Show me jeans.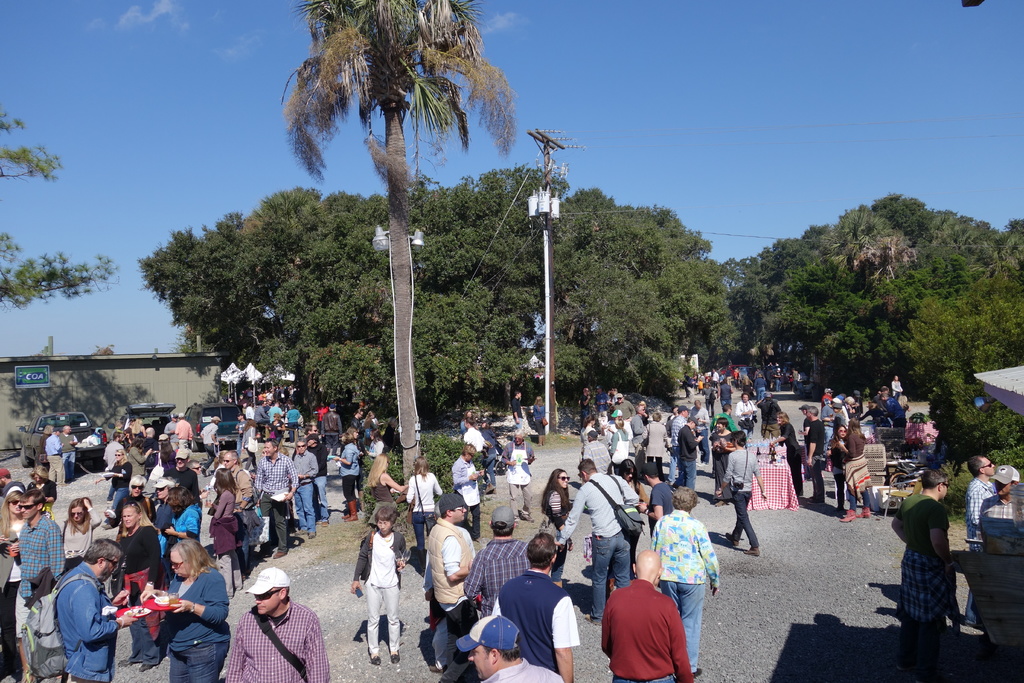
jeans is here: bbox=[297, 486, 317, 533].
